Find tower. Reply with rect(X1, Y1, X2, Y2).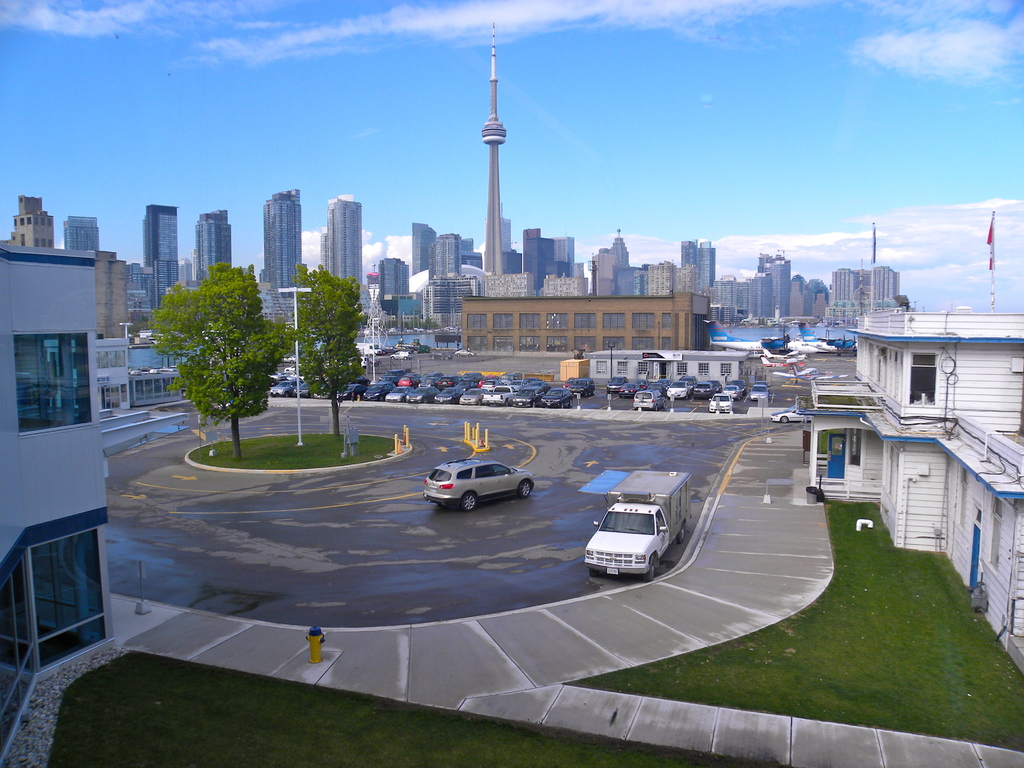
rect(700, 239, 716, 285).
